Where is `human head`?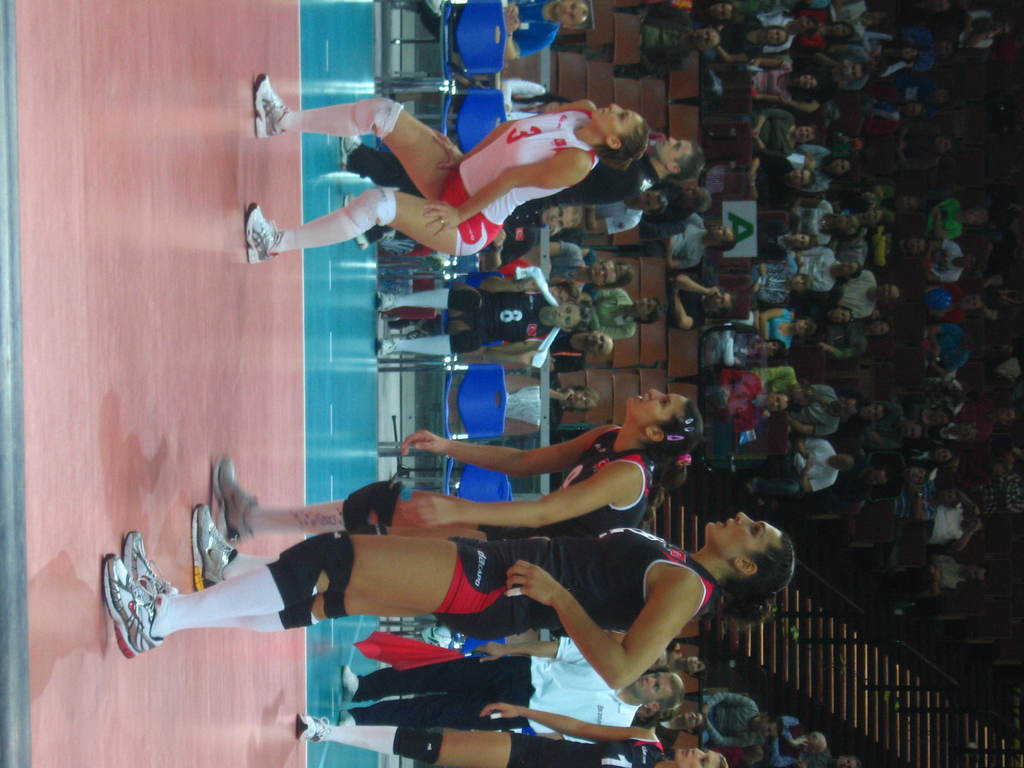
{"x1": 636, "y1": 191, "x2": 666, "y2": 218}.
